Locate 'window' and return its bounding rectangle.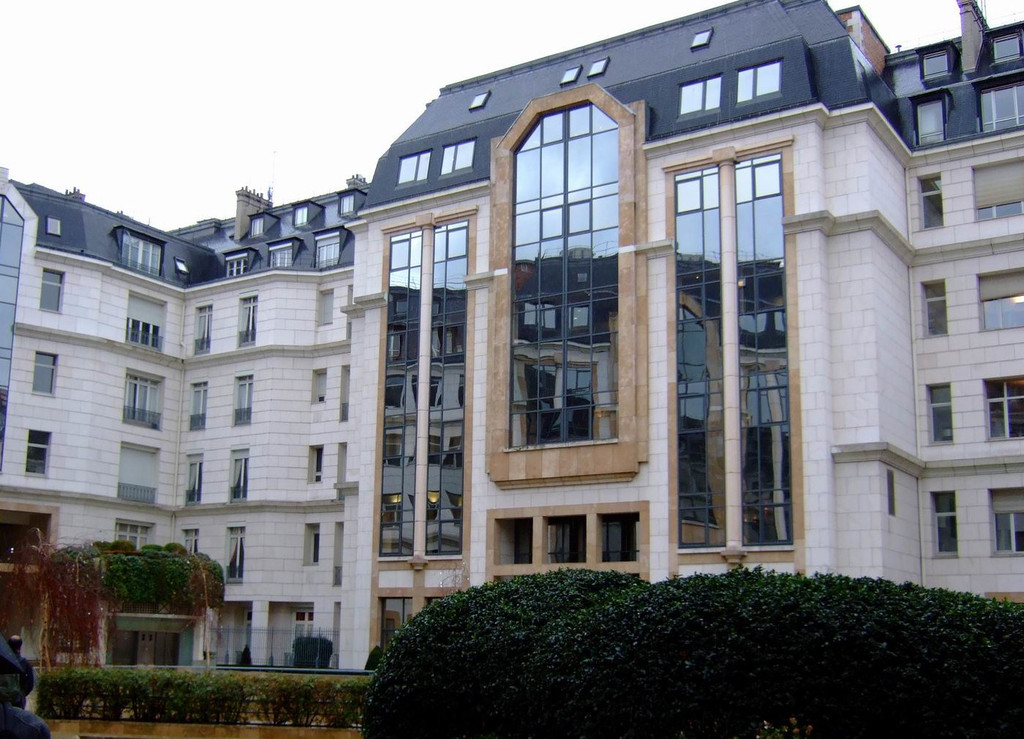
BBox(225, 255, 243, 276).
